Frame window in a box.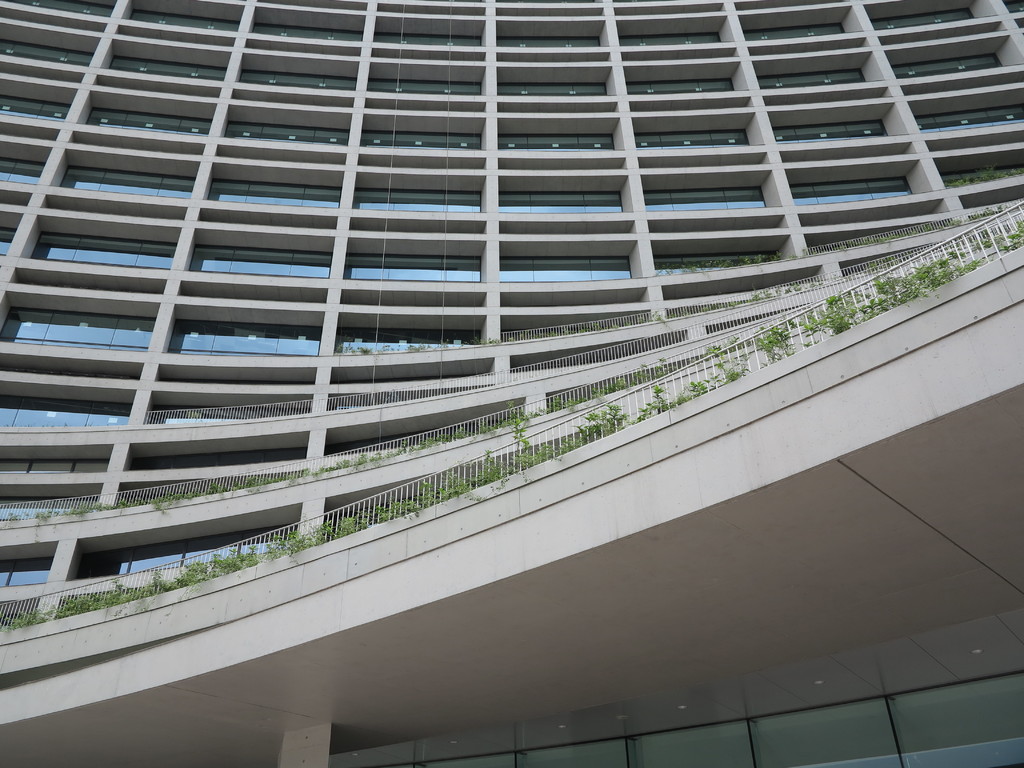
rect(170, 317, 326, 352).
